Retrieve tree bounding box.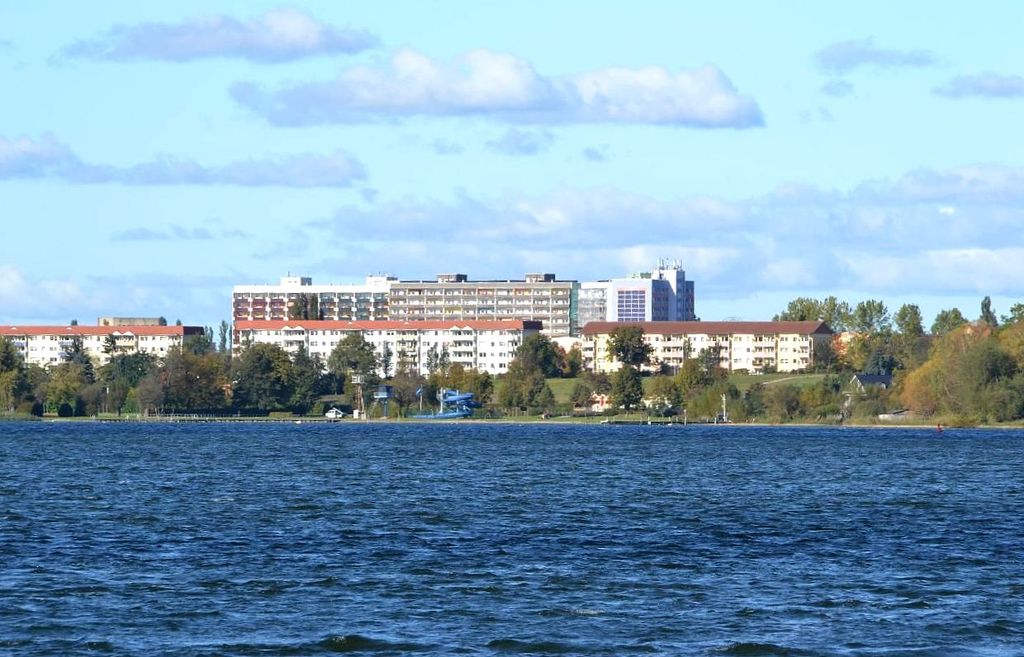
Bounding box: 607,366,644,409.
